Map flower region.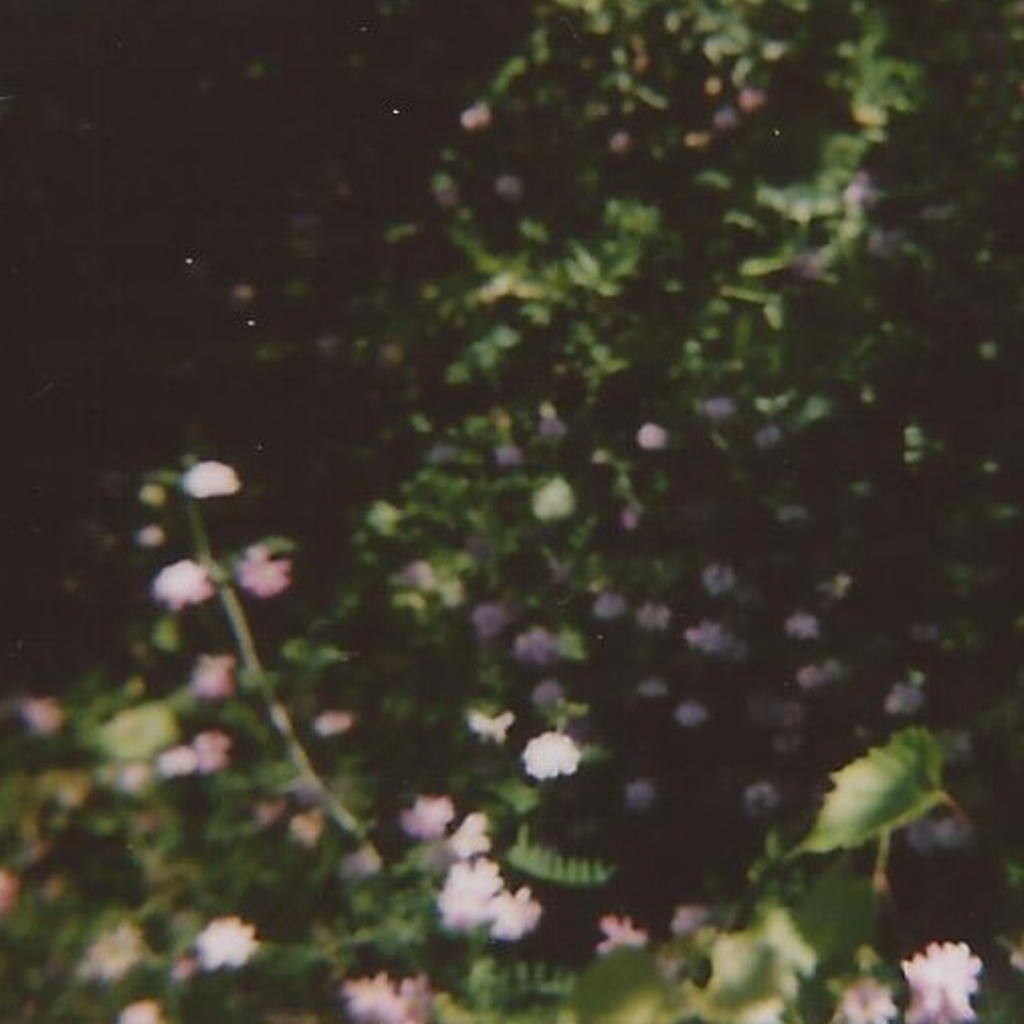
Mapped to 402, 794, 543, 947.
